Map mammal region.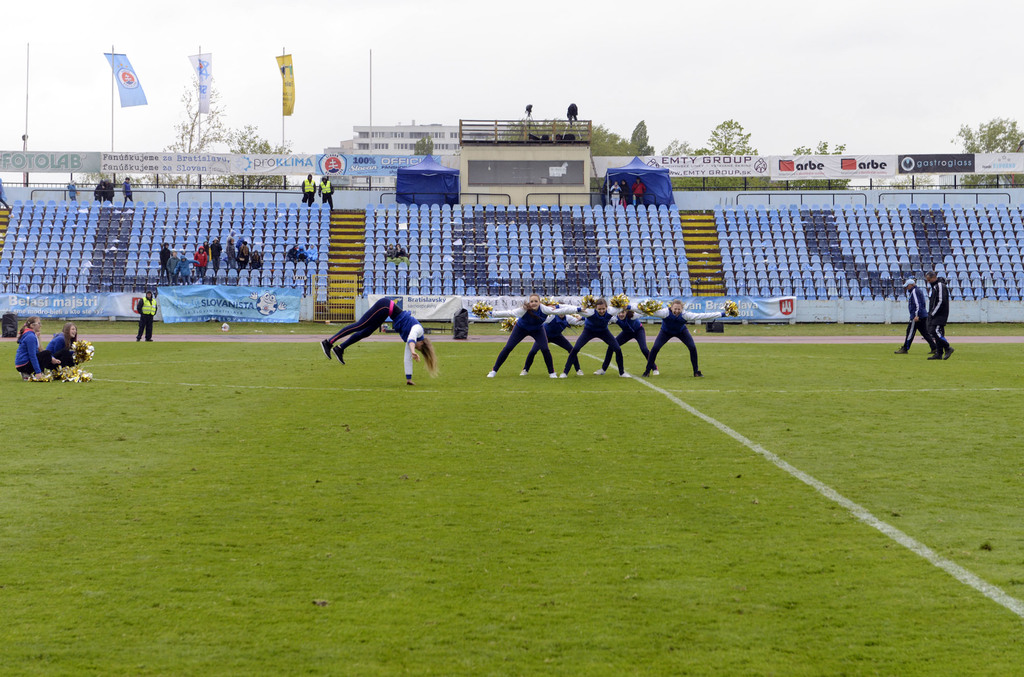
Mapped to BBox(67, 178, 77, 202).
